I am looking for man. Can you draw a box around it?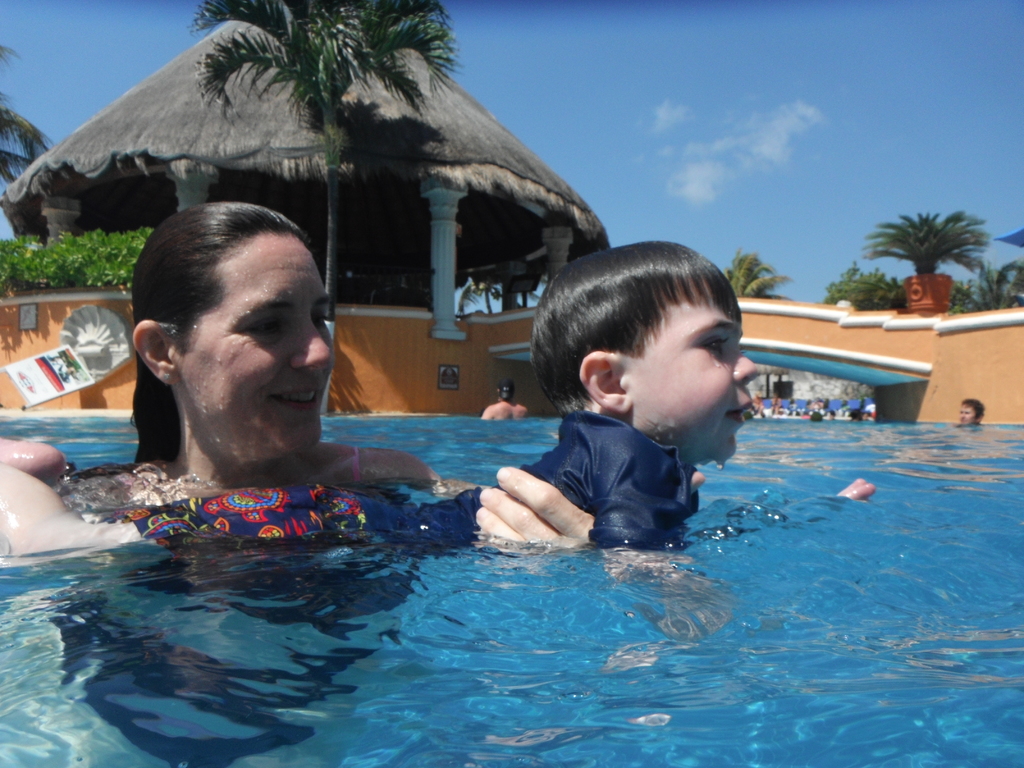
Sure, the bounding box is Rect(480, 373, 526, 422).
